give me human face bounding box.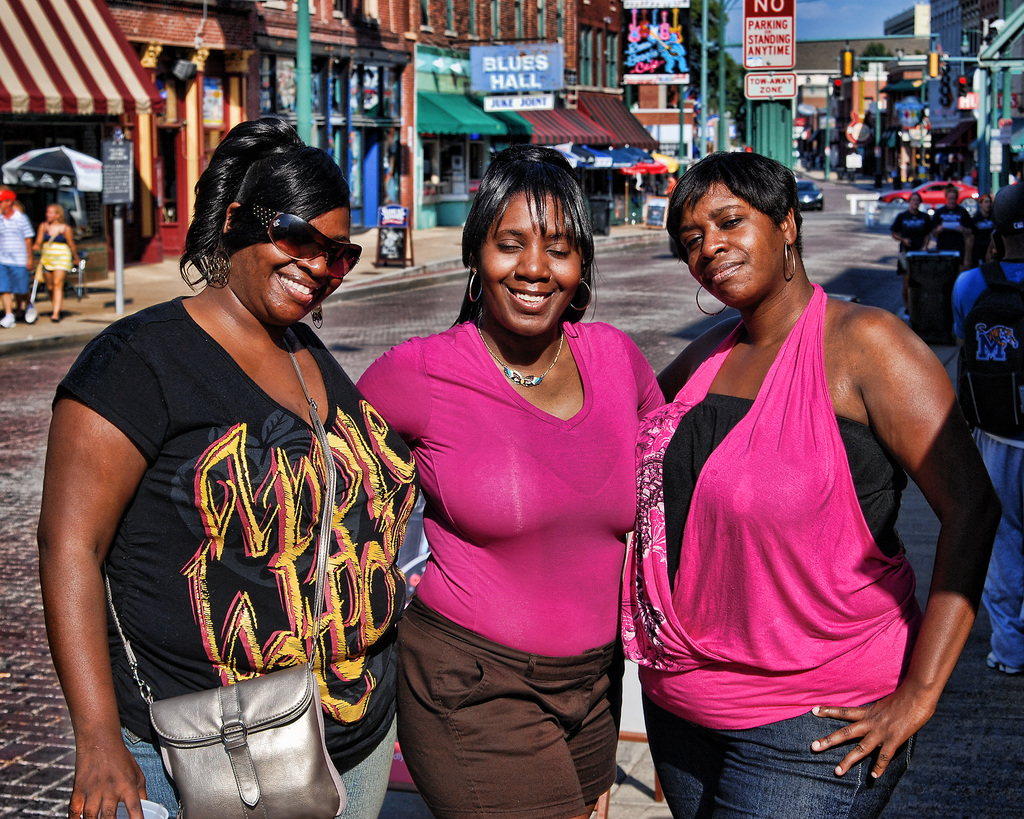
Rect(982, 195, 991, 211).
